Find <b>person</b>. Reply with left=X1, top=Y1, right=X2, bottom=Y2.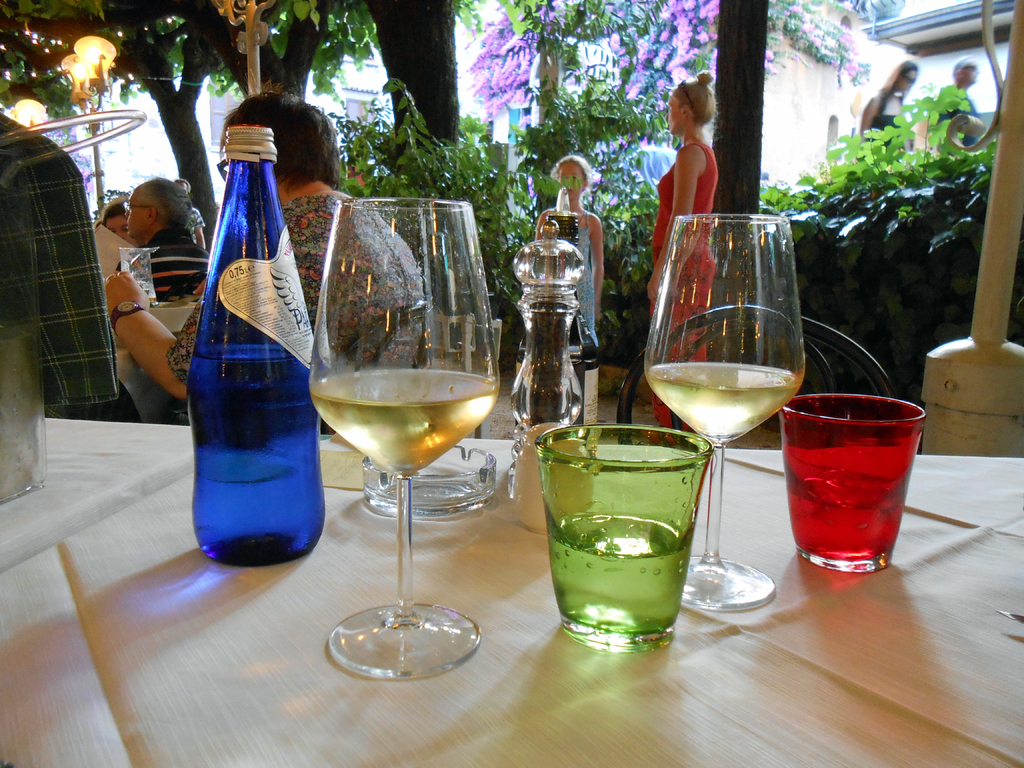
left=120, top=178, right=216, bottom=306.
